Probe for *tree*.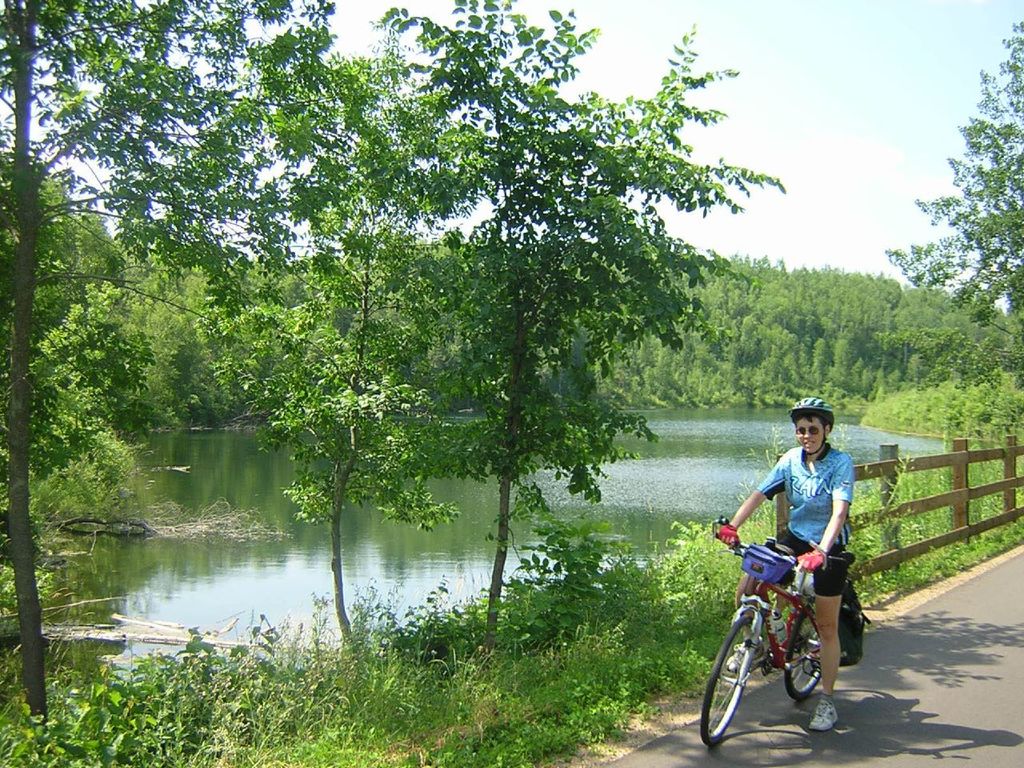
Probe result: (x1=666, y1=247, x2=908, y2=368).
